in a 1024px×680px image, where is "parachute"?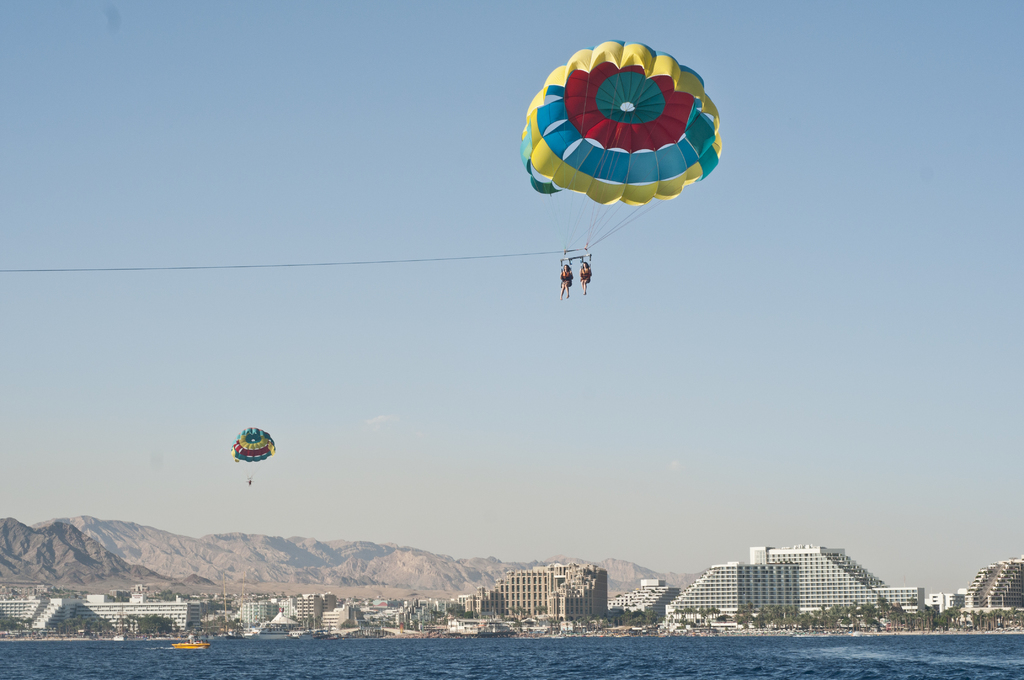
bbox(232, 427, 276, 481).
